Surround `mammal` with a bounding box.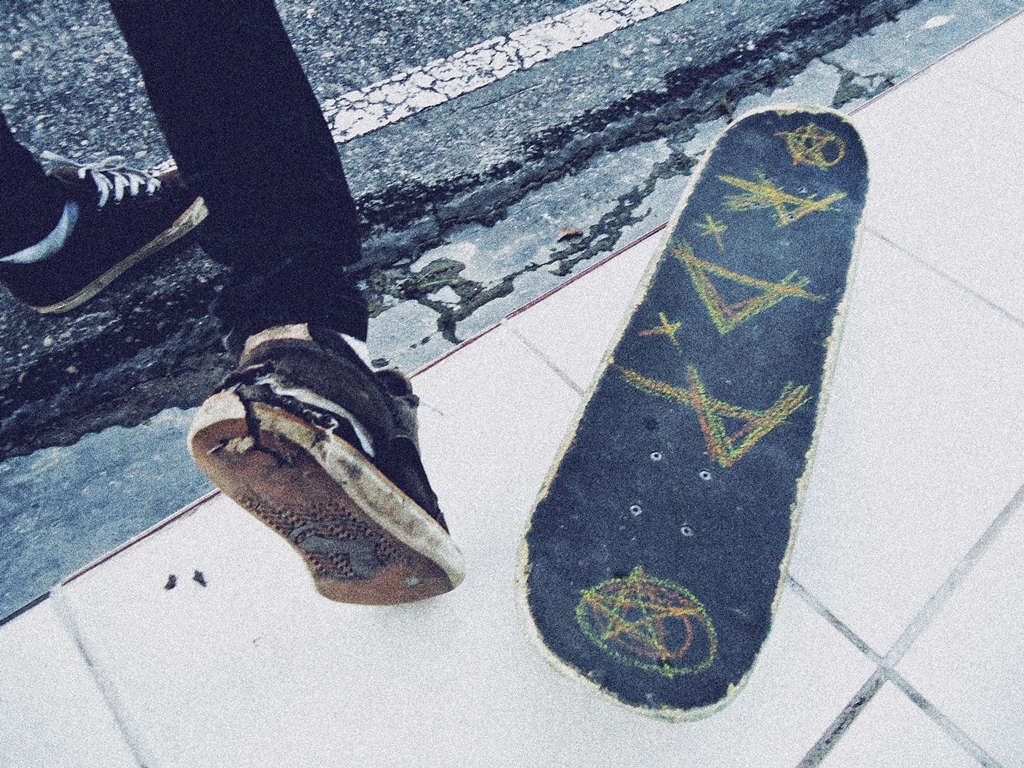
[x1=0, y1=0, x2=462, y2=613].
